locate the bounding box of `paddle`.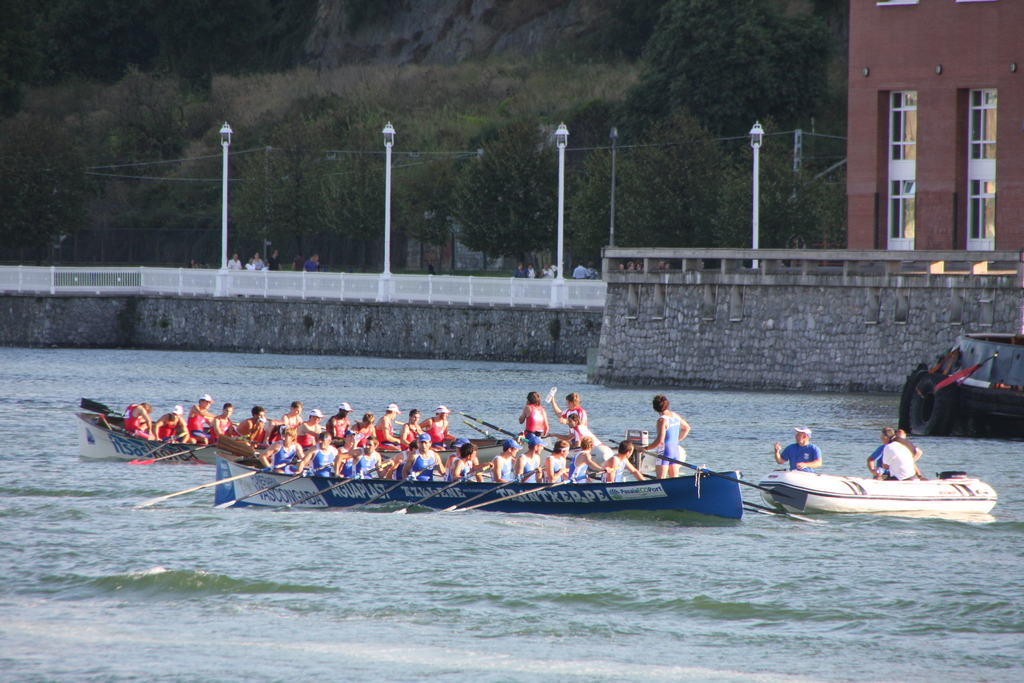
Bounding box: pyautogui.locateOnScreen(444, 473, 558, 514).
